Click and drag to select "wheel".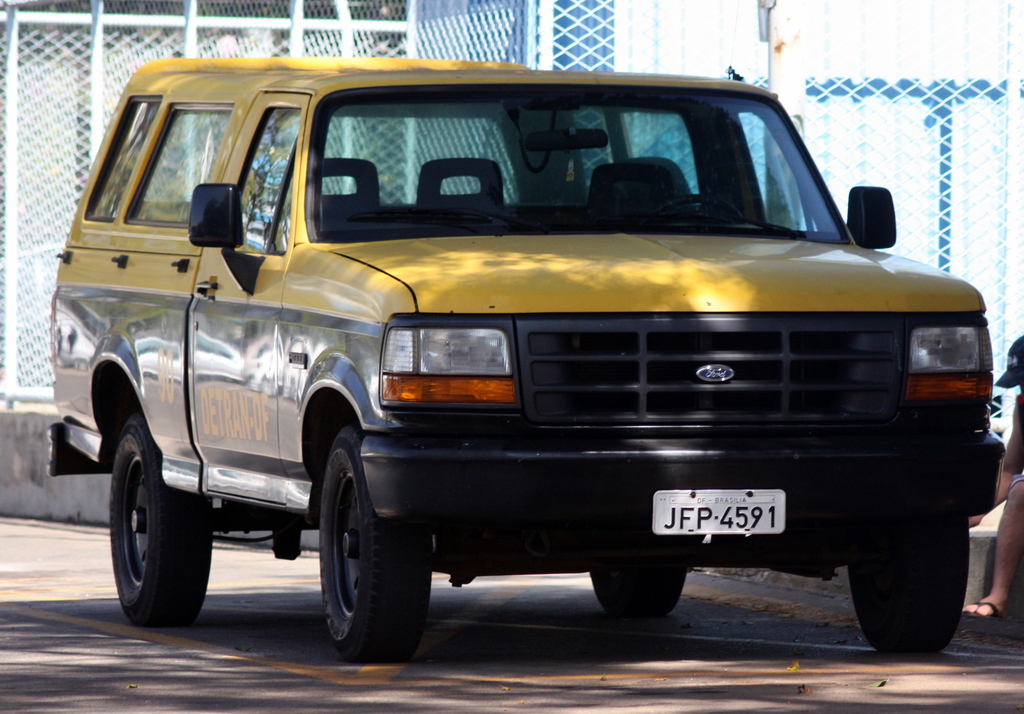
Selection: (588, 561, 690, 621).
